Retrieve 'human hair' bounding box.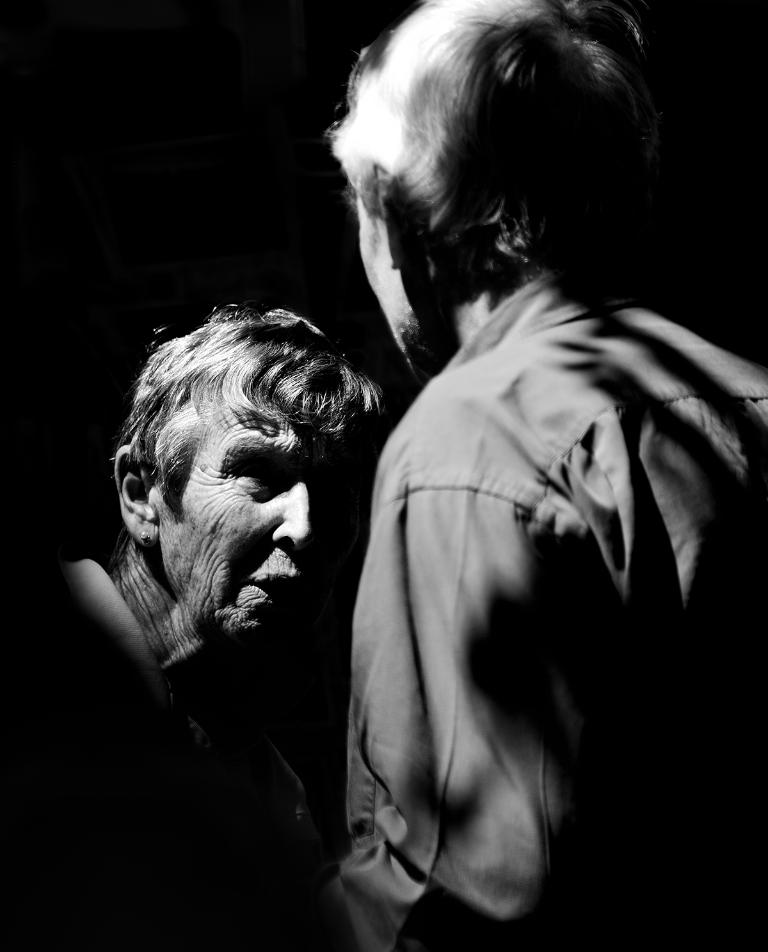
Bounding box: l=346, t=0, r=666, b=314.
